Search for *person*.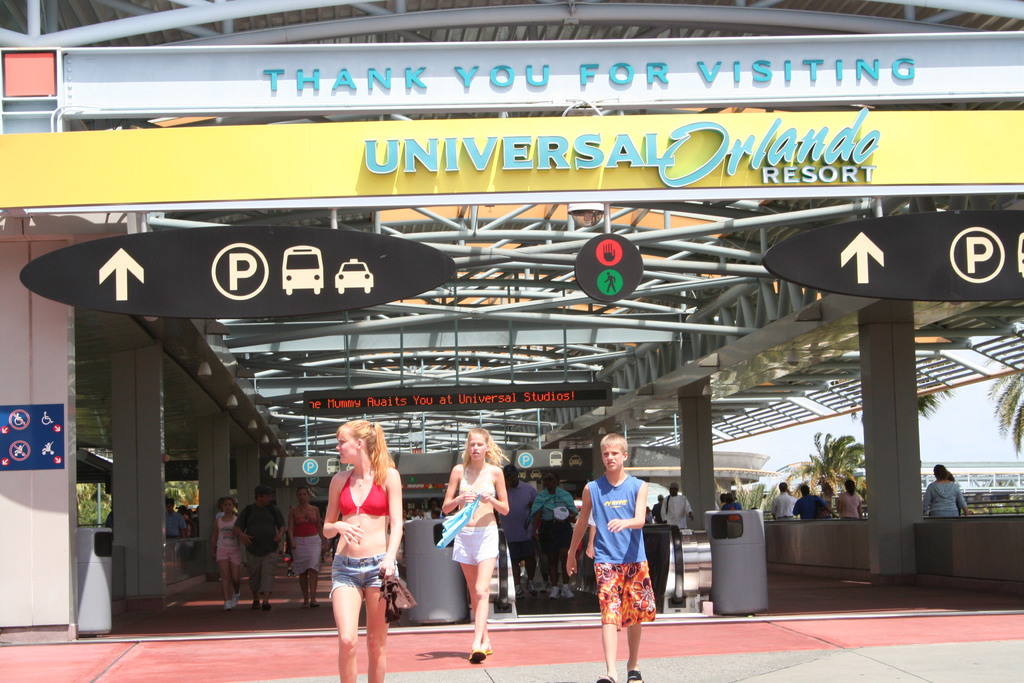
Found at [237, 489, 284, 609].
